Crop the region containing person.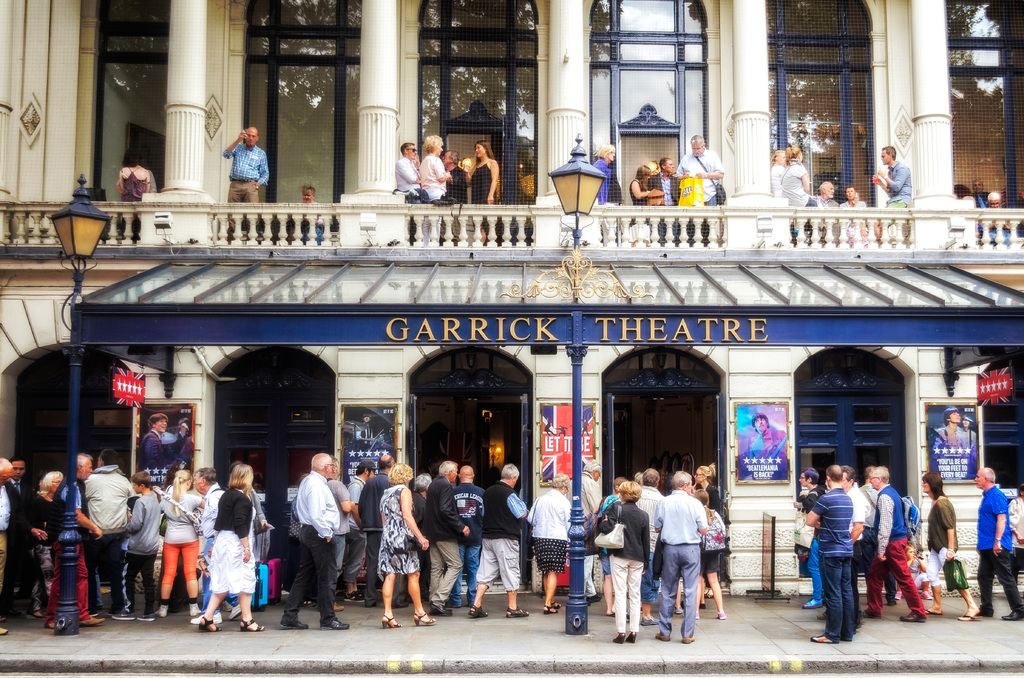
Crop region: detection(970, 462, 1023, 621).
